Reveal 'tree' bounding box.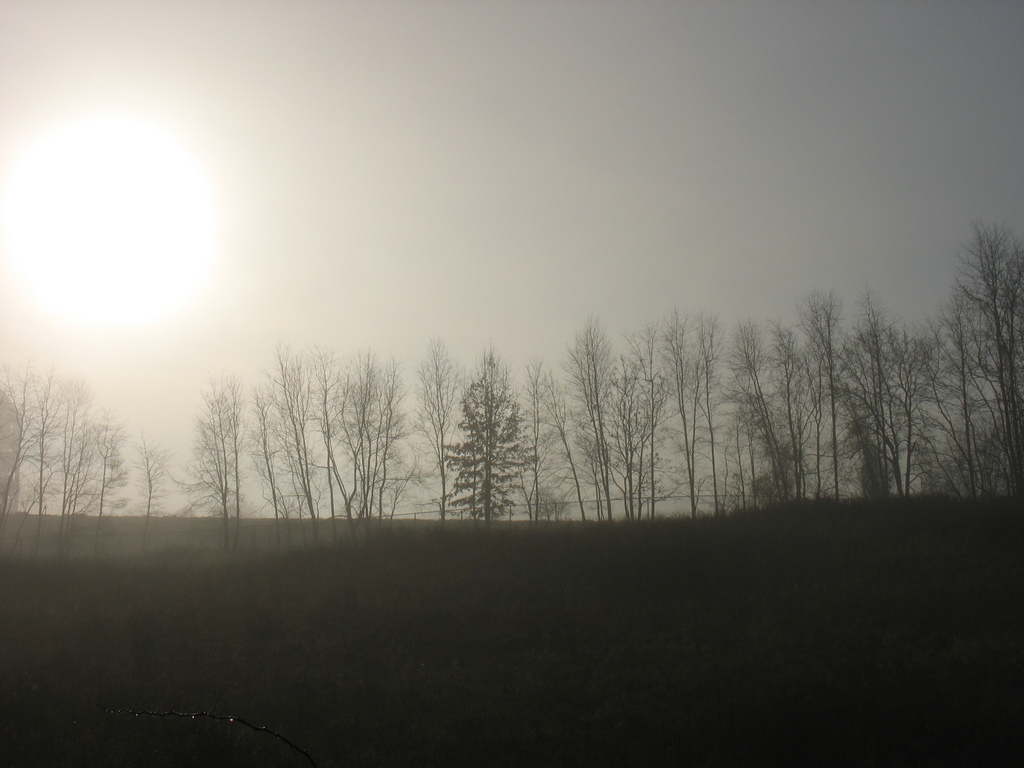
Revealed: rect(1, 357, 30, 537).
